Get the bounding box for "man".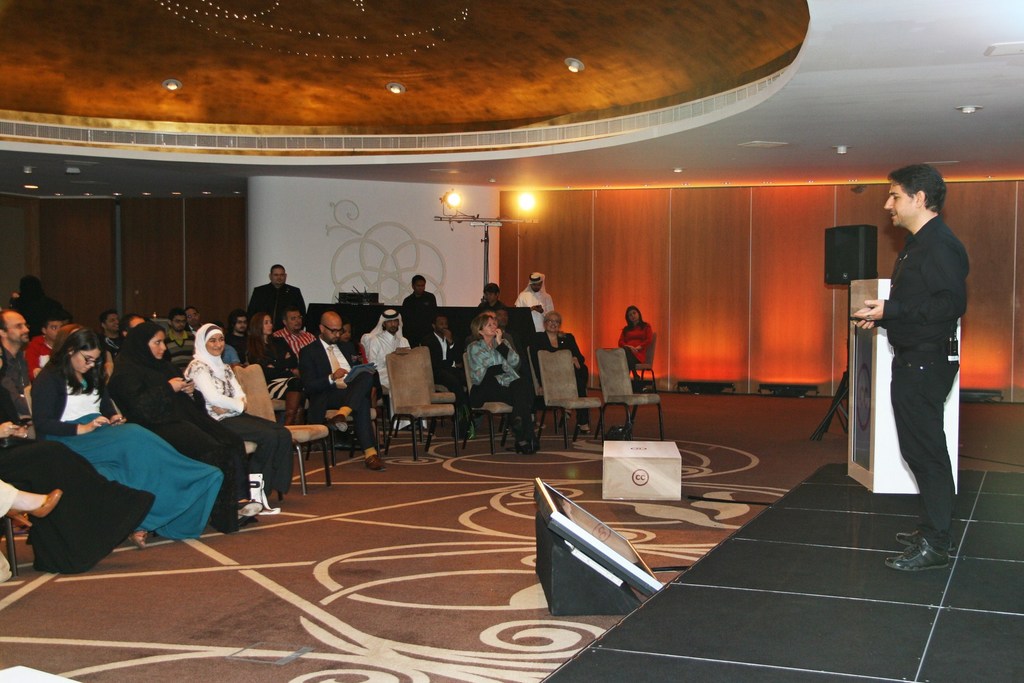
[x1=360, y1=306, x2=429, y2=430].
